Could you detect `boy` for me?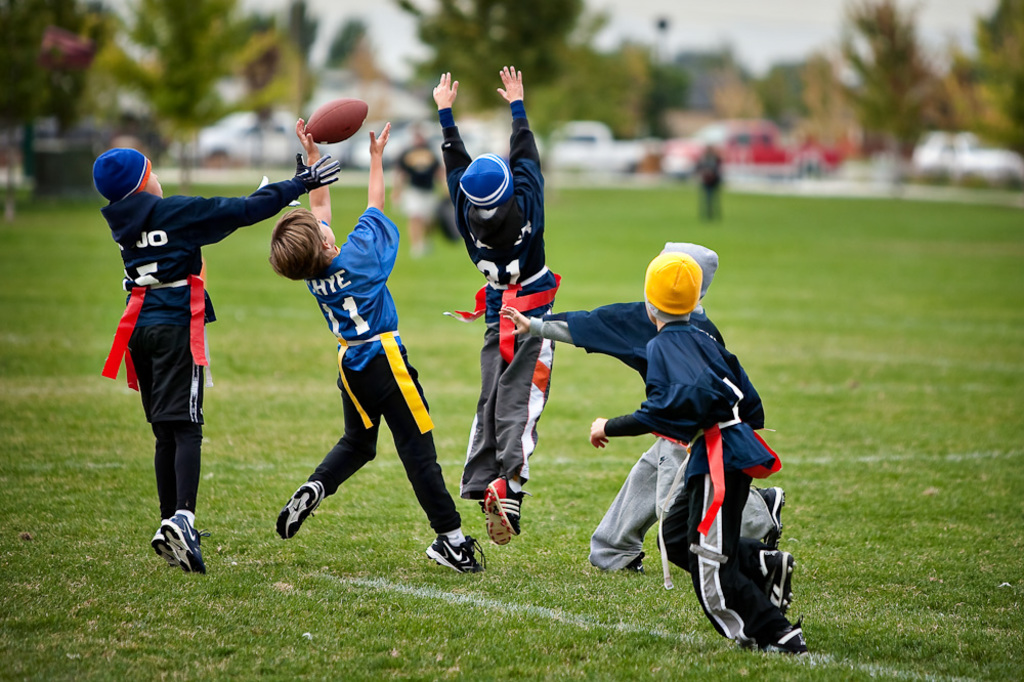
Detection result: select_region(273, 117, 486, 573).
